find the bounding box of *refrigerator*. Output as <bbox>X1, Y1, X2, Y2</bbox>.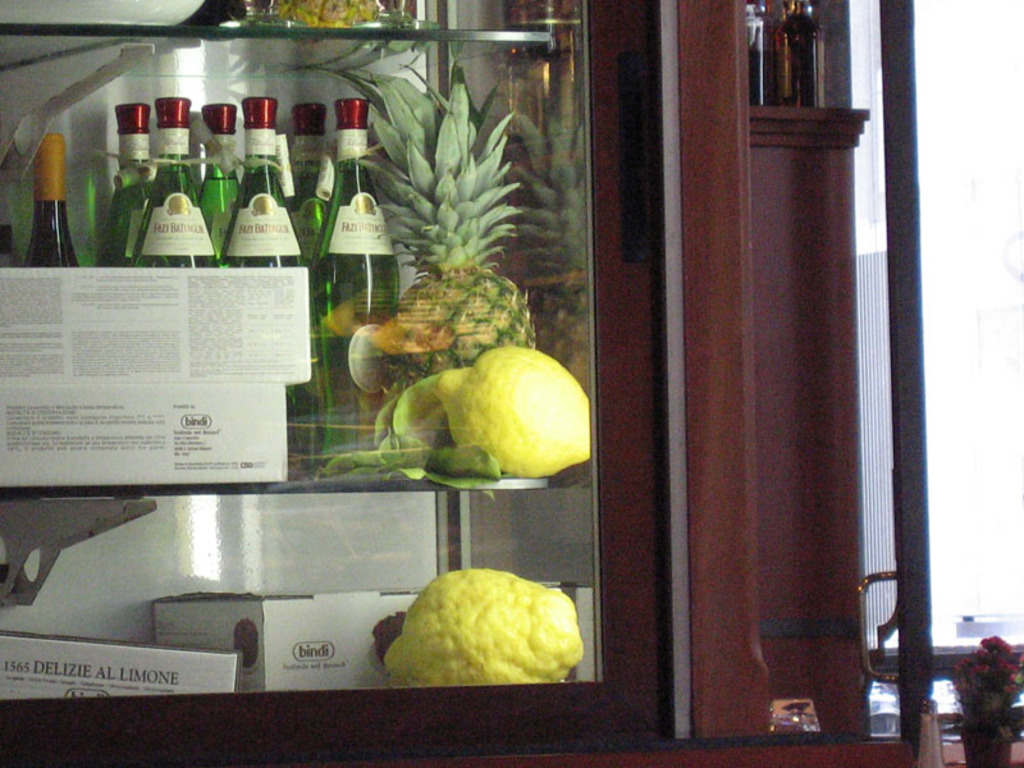
<bbox>79, 0, 881, 727</bbox>.
